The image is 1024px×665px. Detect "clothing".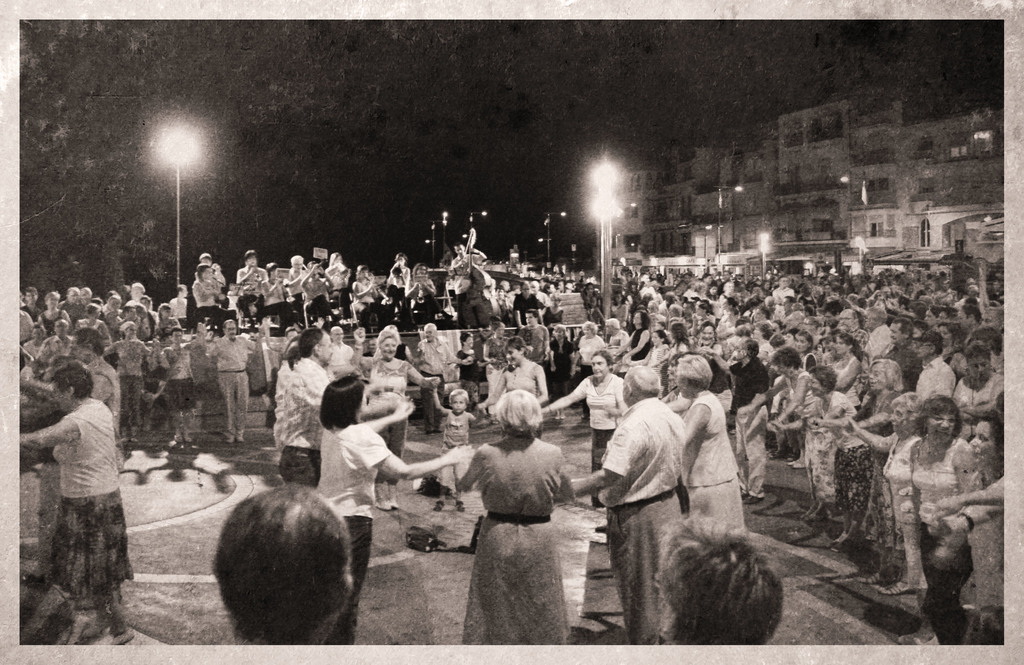
Detection: x1=604, y1=403, x2=685, y2=636.
